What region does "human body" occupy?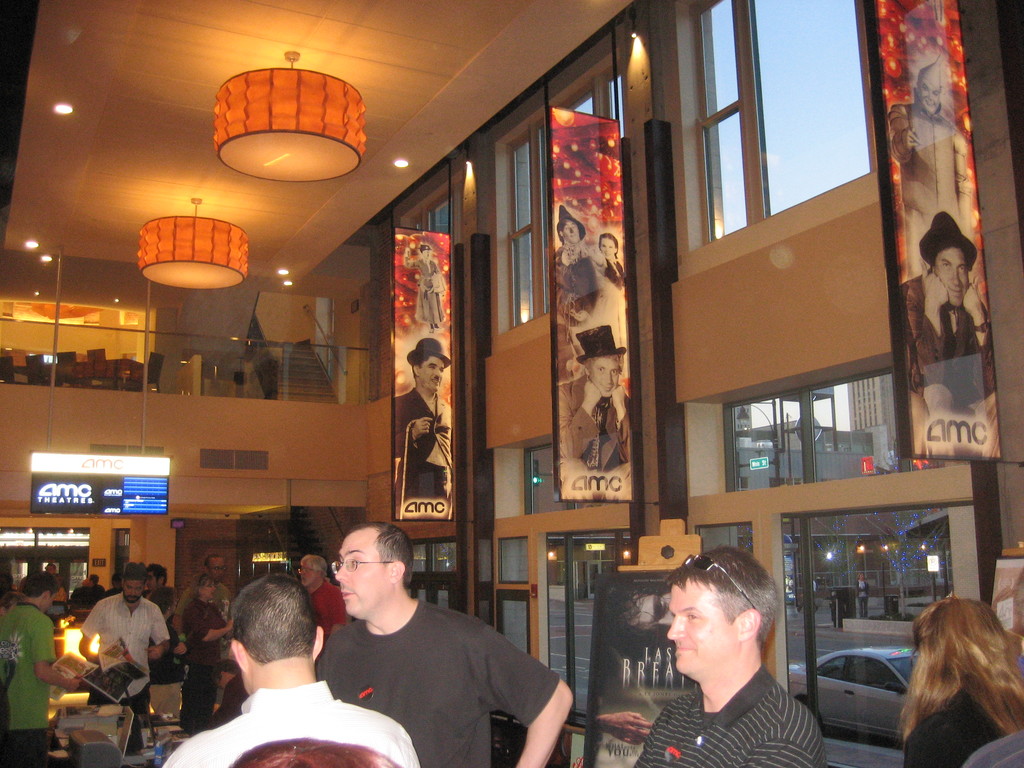
x1=548 y1=324 x2=632 y2=474.
